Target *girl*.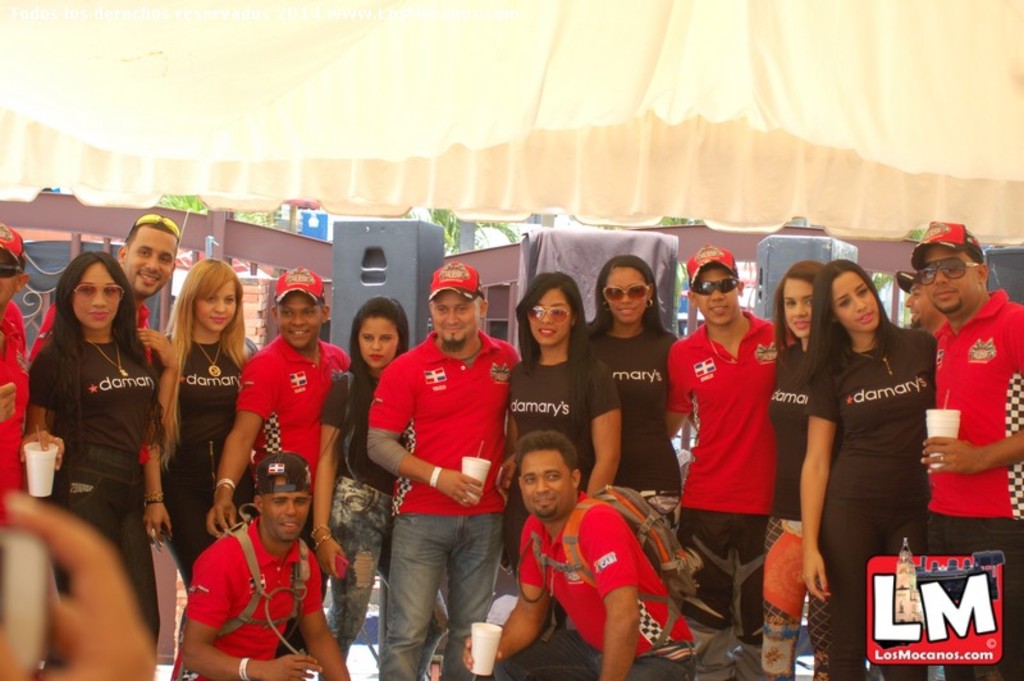
Target region: box(801, 261, 934, 680).
